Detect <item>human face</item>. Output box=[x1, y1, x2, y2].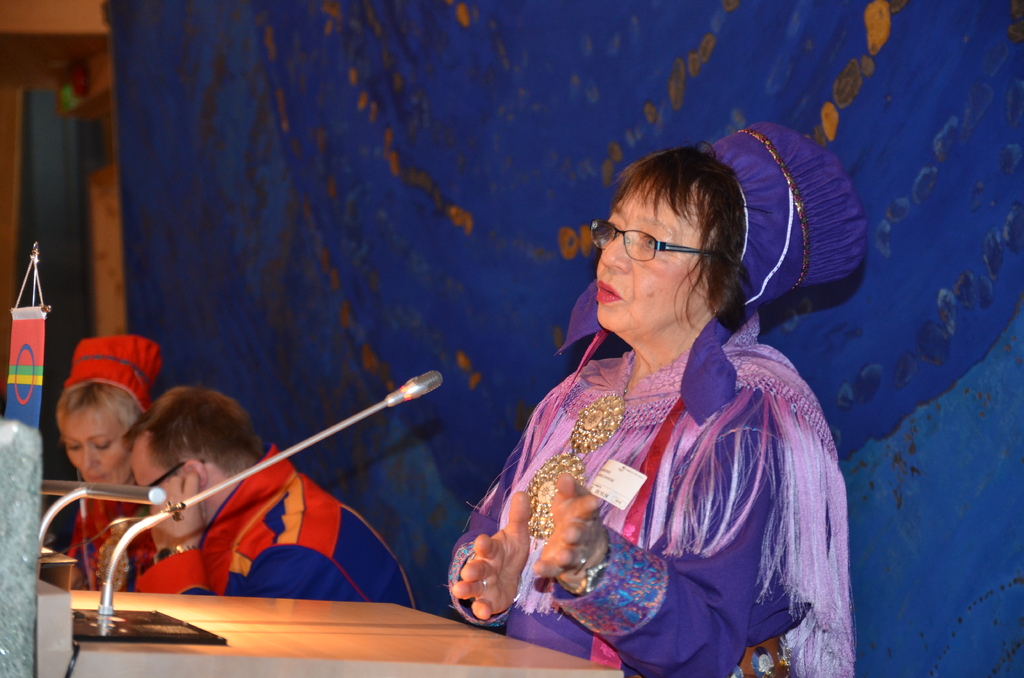
box=[54, 397, 132, 481].
